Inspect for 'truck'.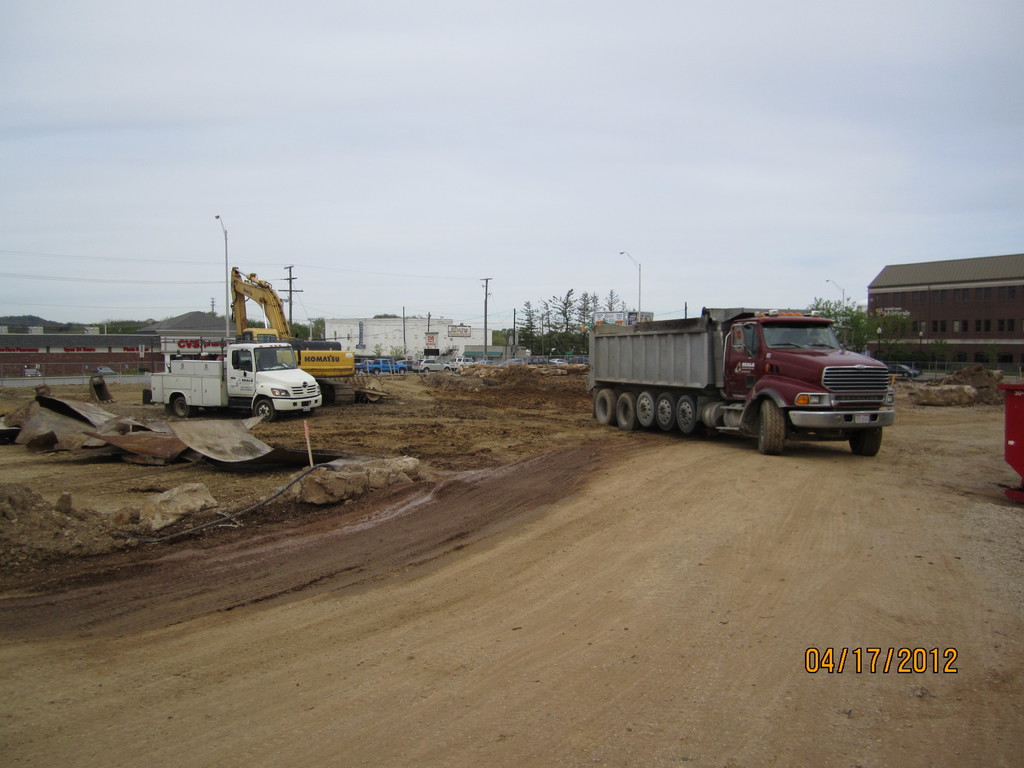
Inspection: {"left": 138, "top": 321, "right": 328, "bottom": 428}.
